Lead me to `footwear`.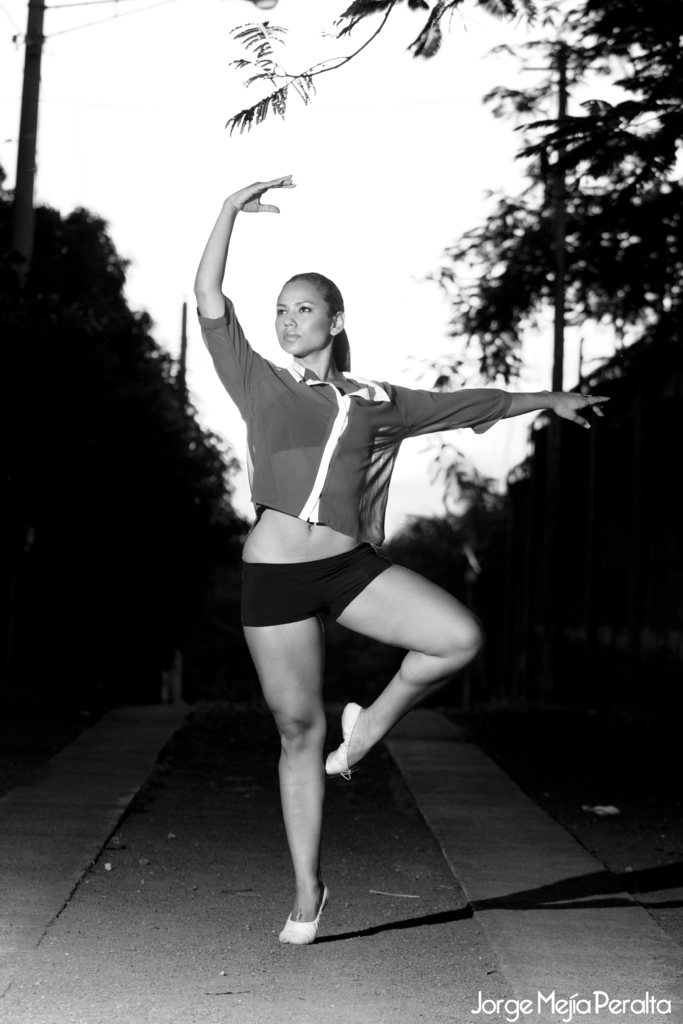
Lead to box=[327, 702, 359, 781].
